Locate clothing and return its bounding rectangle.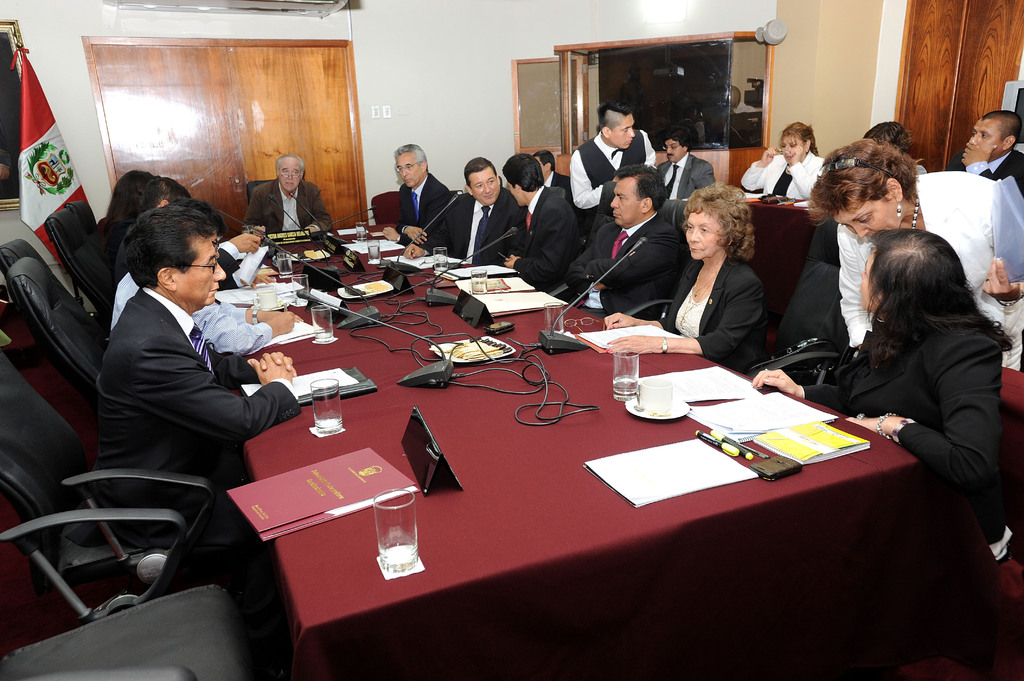
<bbox>397, 182, 471, 271</bbox>.
